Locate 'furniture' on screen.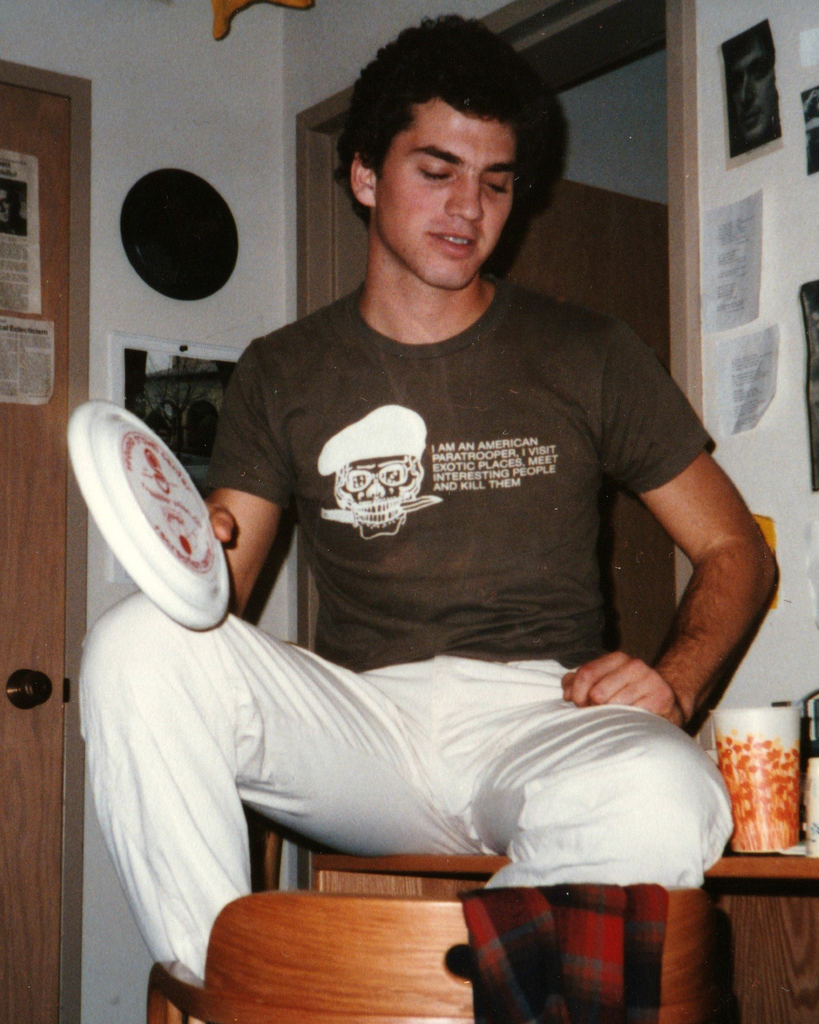
On screen at box=[308, 850, 818, 1023].
